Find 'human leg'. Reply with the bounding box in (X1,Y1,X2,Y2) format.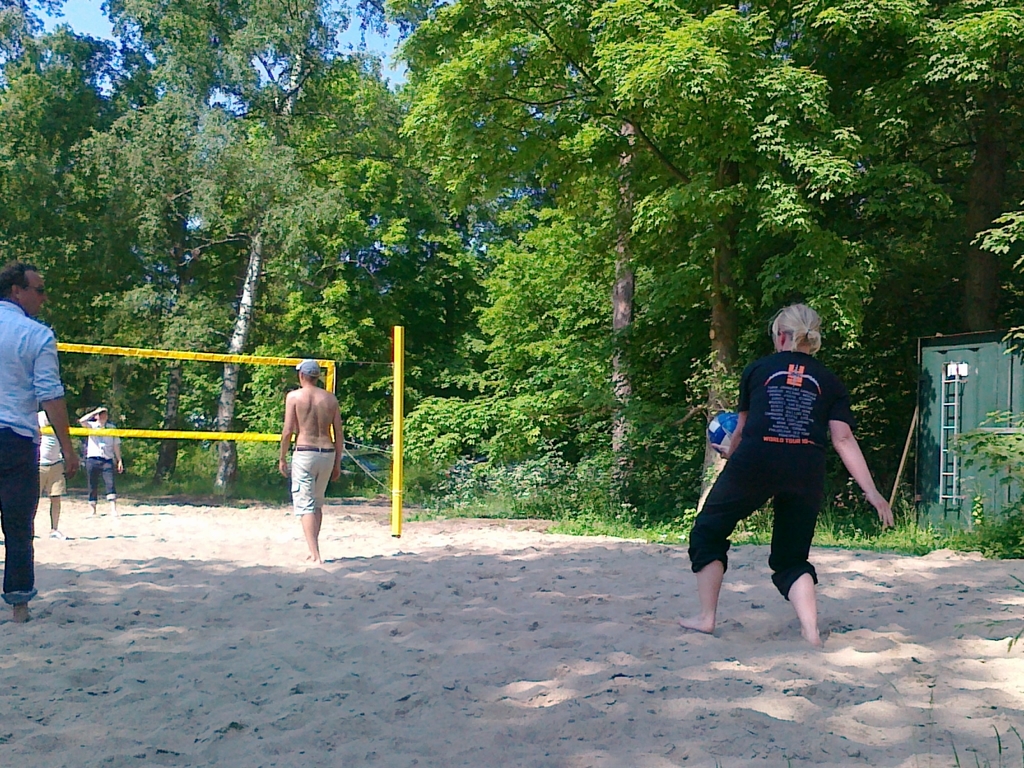
(774,439,822,645).
